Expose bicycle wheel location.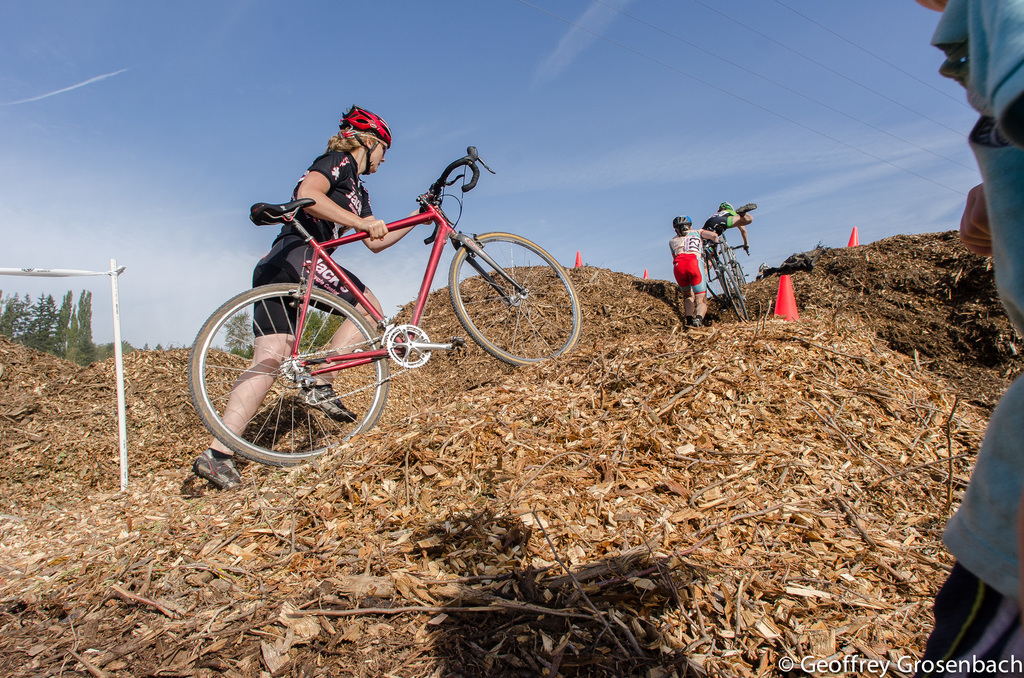
Exposed at <bbox>204, 253, 447, 474</bbox>.
